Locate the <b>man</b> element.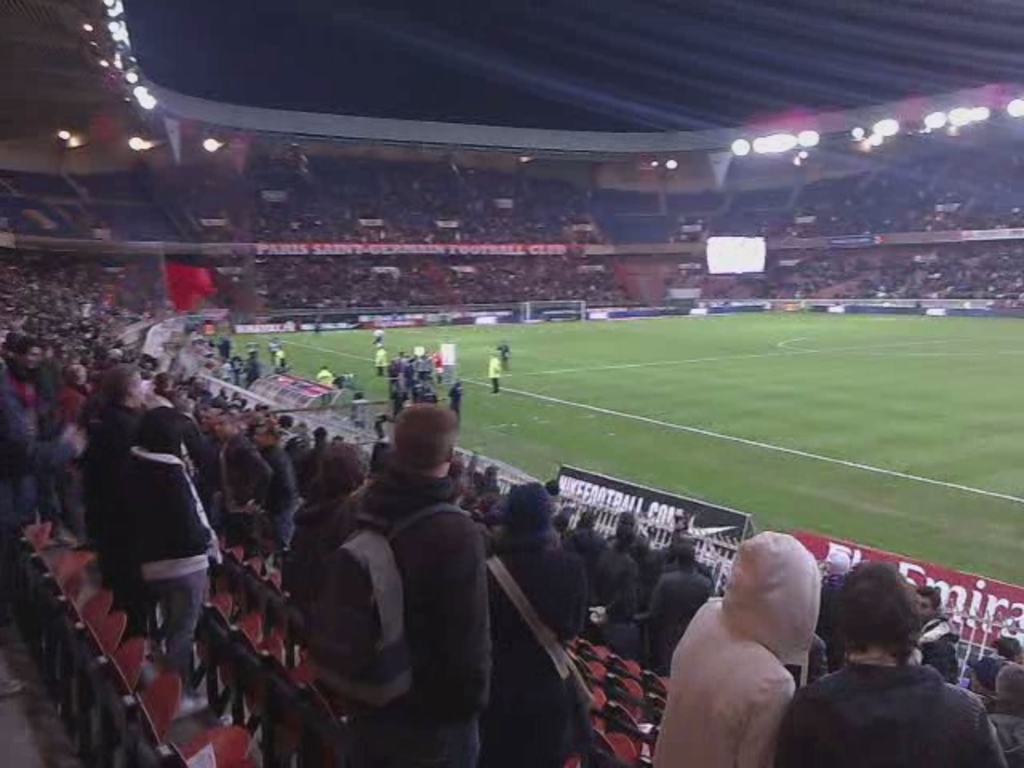
Element bbox: bbox=(480, 349, 507, 397).
